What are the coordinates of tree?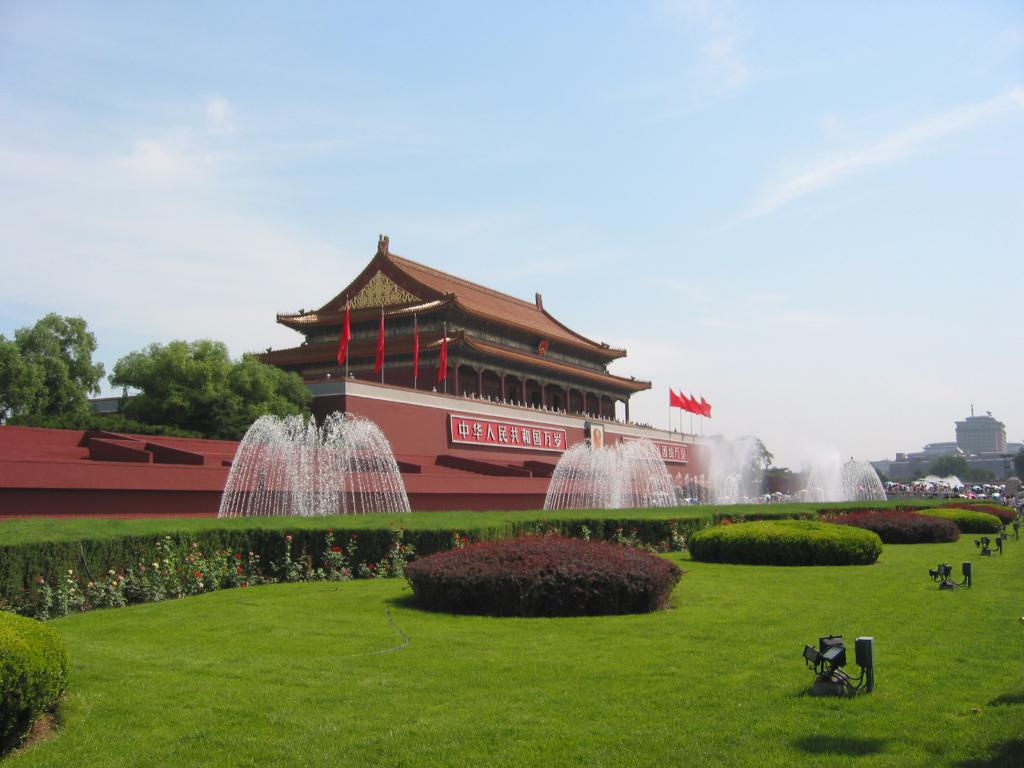
8 298 92 427.
